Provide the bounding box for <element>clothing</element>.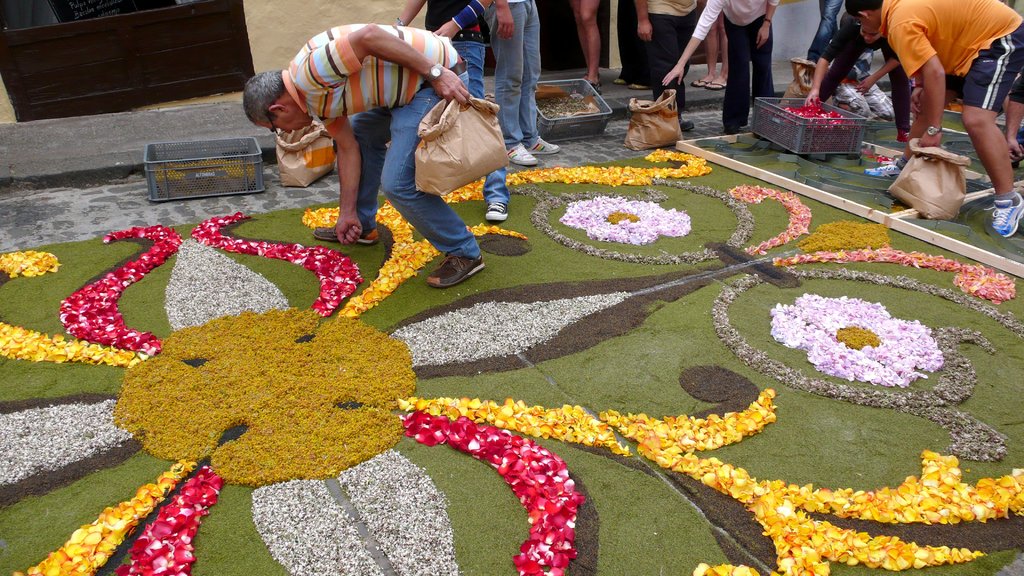
Rect(477, 0, 541, 144).
